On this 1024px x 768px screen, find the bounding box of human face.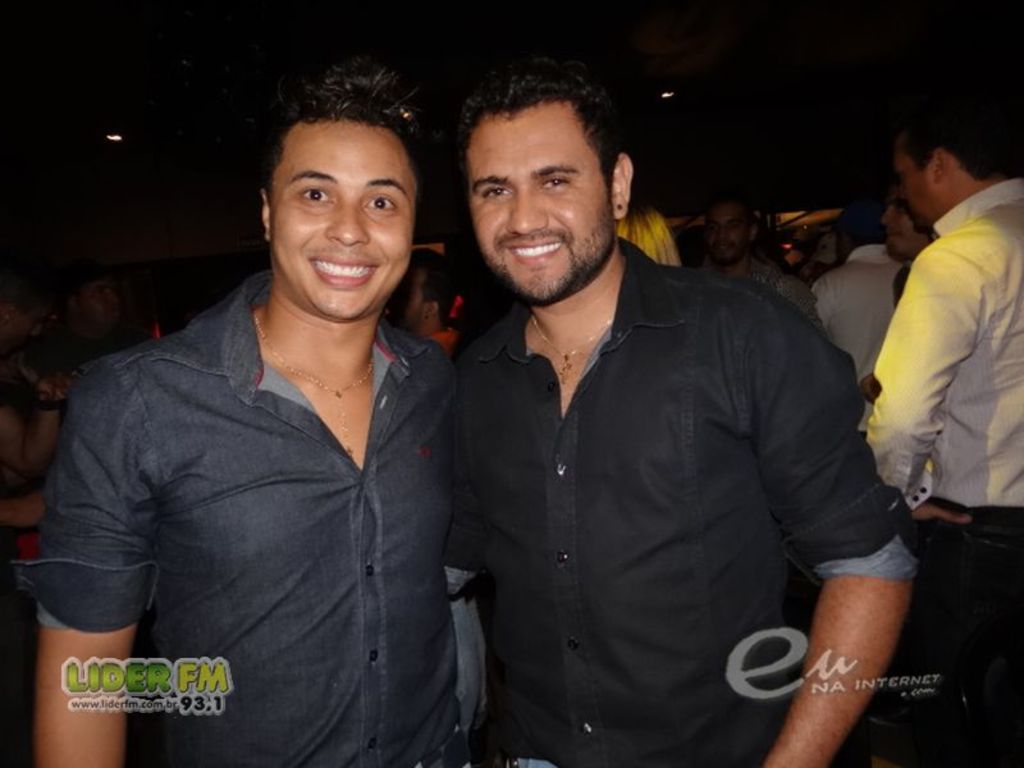
Bounding box: {"x1": 467, "y1": 96, "x2": 612, "y2": 293}.
